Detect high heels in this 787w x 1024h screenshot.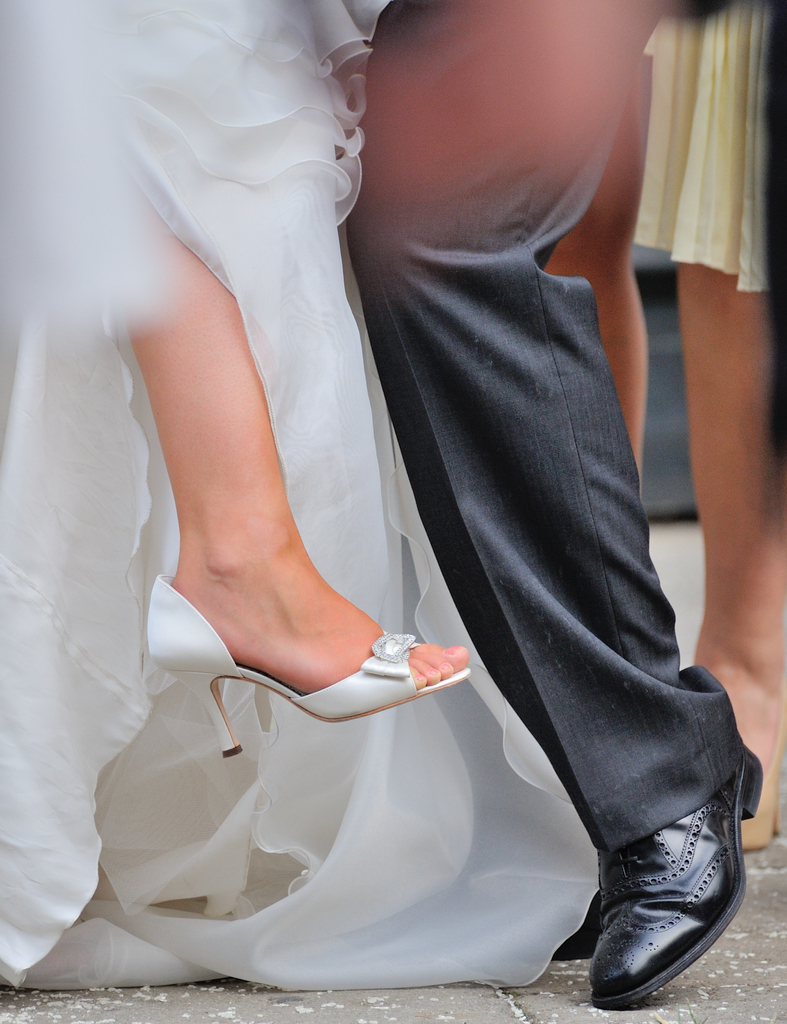
Detection: [left=145, top=573, right=469, bottom=760].
